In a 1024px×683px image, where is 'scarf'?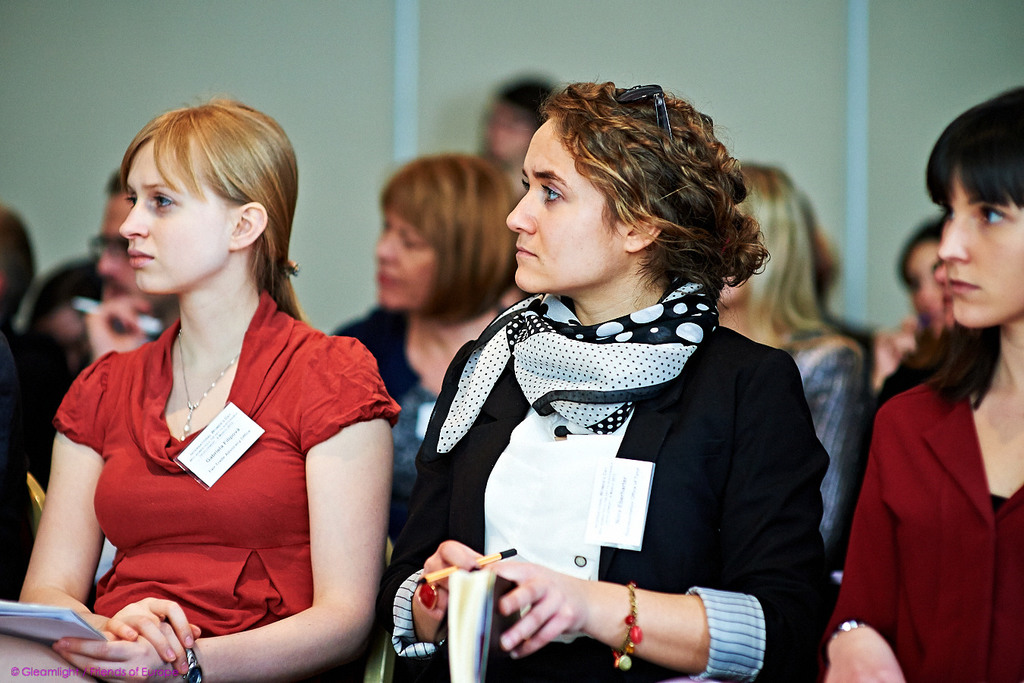
{"x1": 429, "y1": 279, "x2": 722, "y2": 449}.
